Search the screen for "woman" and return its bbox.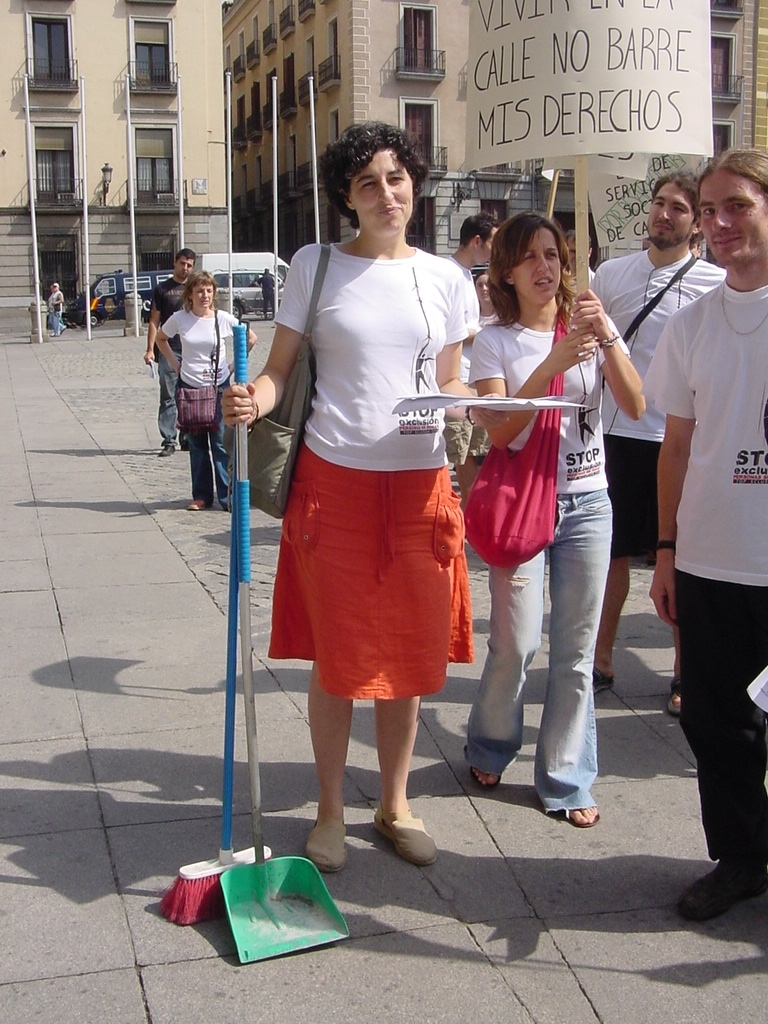
Found: 215 116 484 880.
